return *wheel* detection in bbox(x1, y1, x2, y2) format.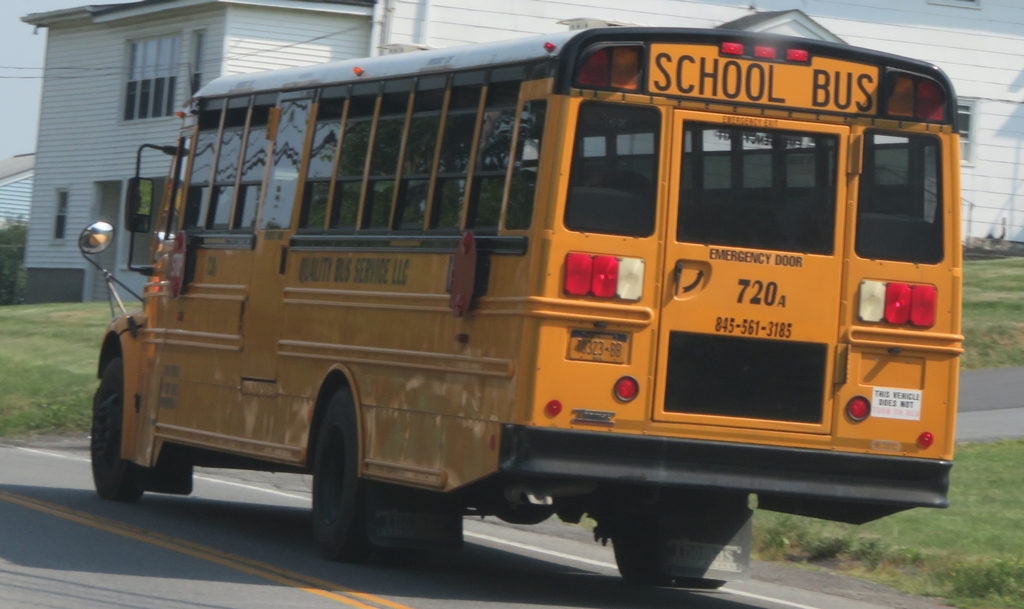
bbox(90, 352, 156, 505).
